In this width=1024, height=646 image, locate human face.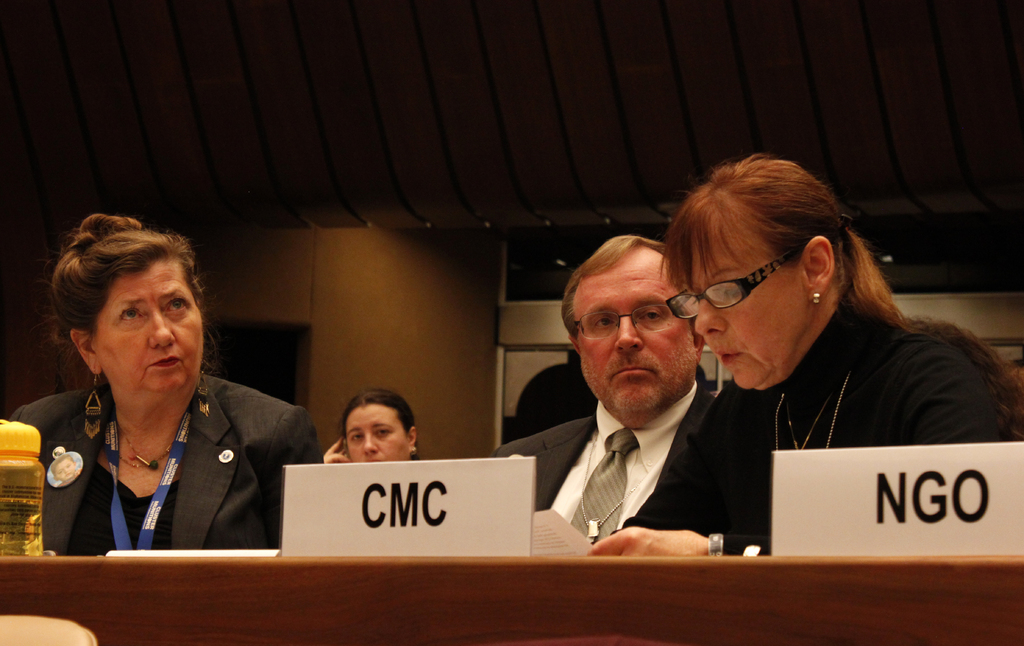
Bounding box: select_region(94, 268, 208, 386).
